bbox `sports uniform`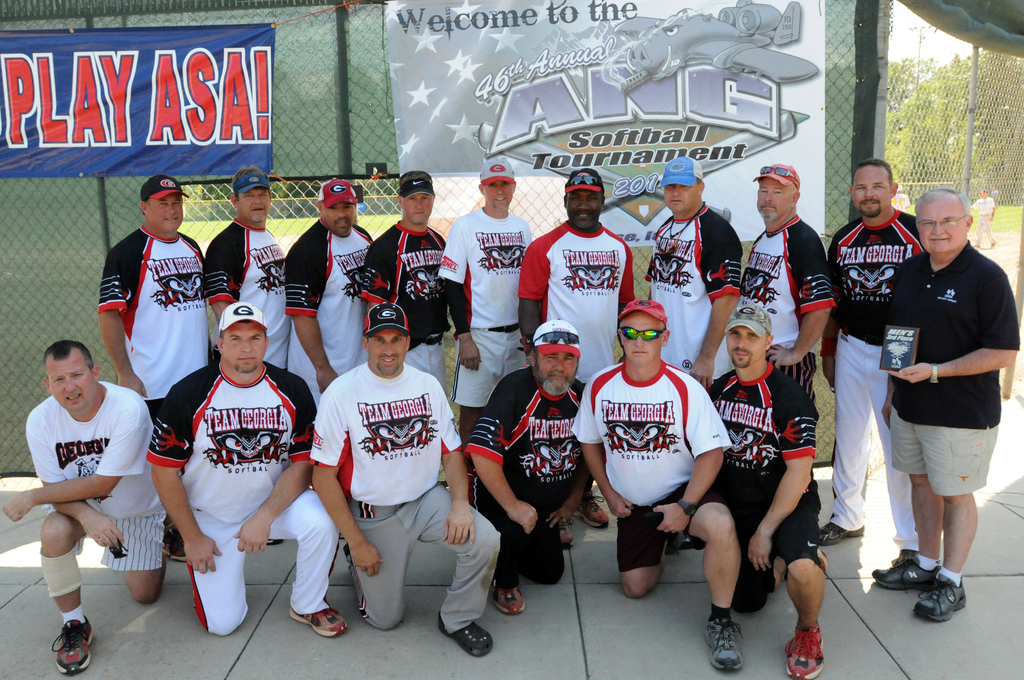
{"x1": 441, "y1": 197, "x2": 532, "y2": 417}
